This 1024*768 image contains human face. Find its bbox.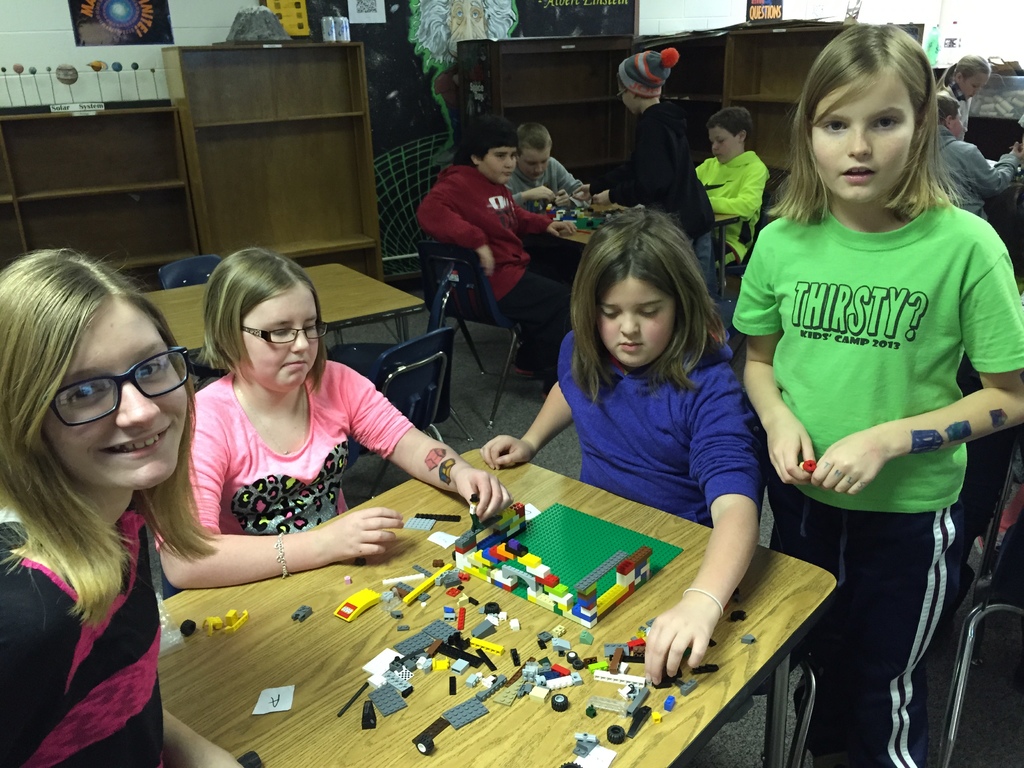
x1=956 y1=111 x2=959 y2=129.
